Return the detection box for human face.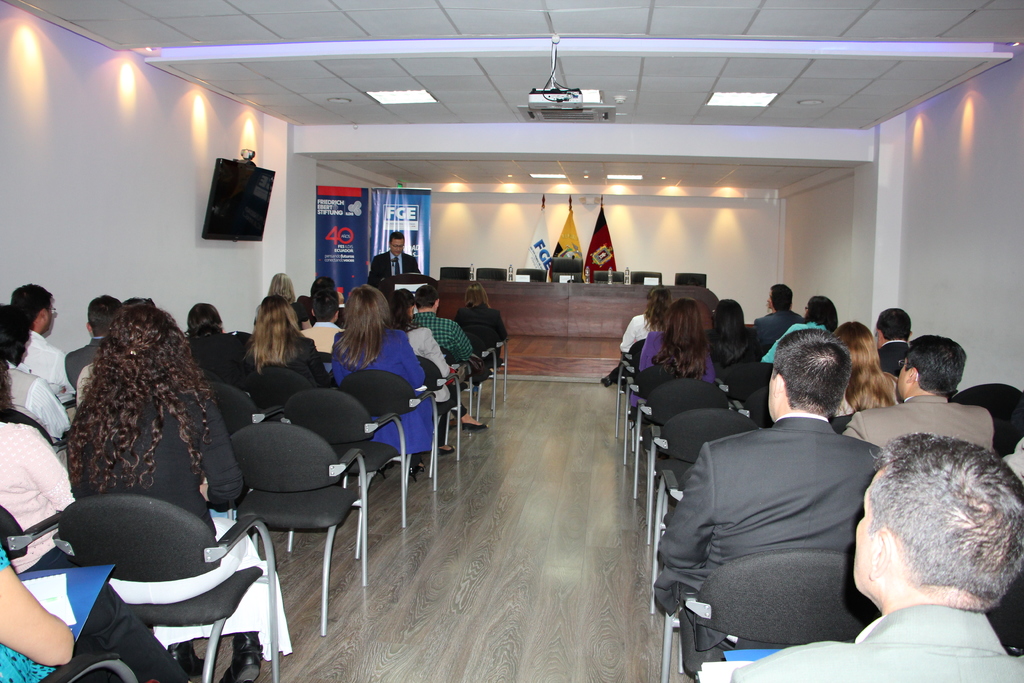
select_region(44, 302, 55, 331).
